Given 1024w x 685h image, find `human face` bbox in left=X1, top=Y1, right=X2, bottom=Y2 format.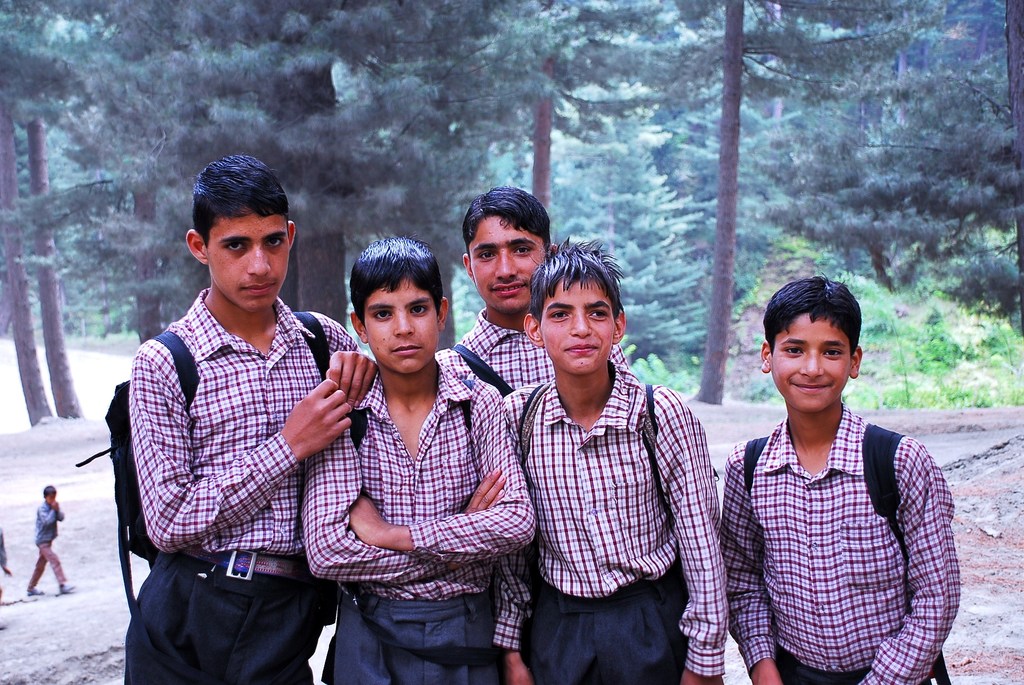
left=203, top=201, right=293, bottom=316.
